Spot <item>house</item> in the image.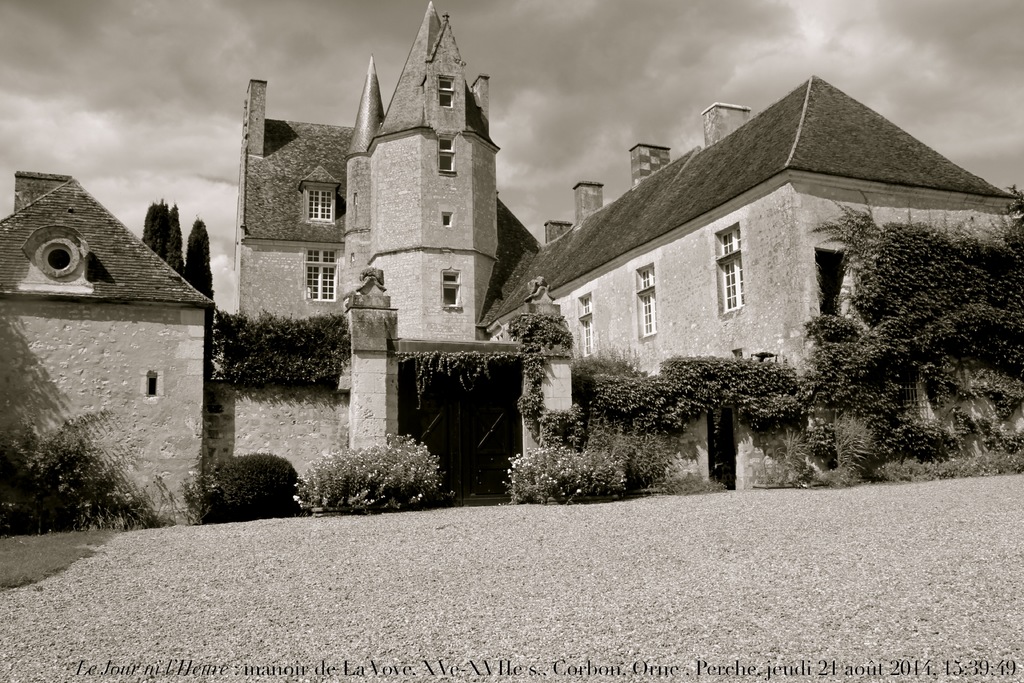
<item>house</item> found at [235,81,541,345].
